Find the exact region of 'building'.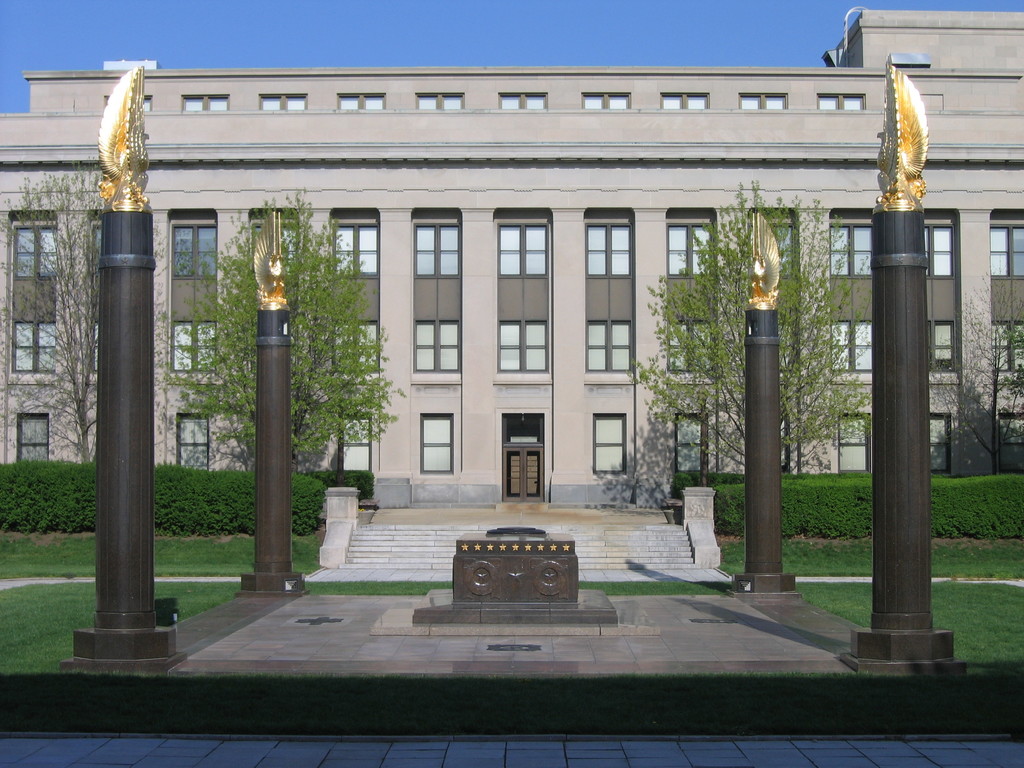
Exact region: <bbox>2, 6, 1023, 570</bbox>.
